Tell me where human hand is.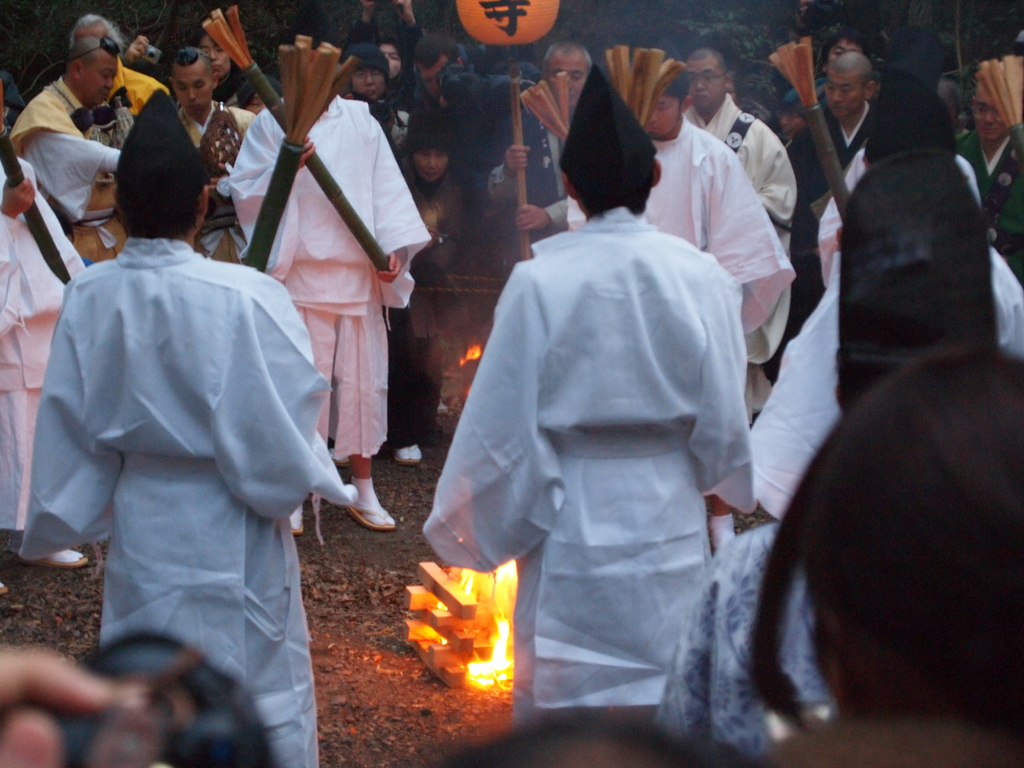
human hand is at region(424, 225, 440, 255).
